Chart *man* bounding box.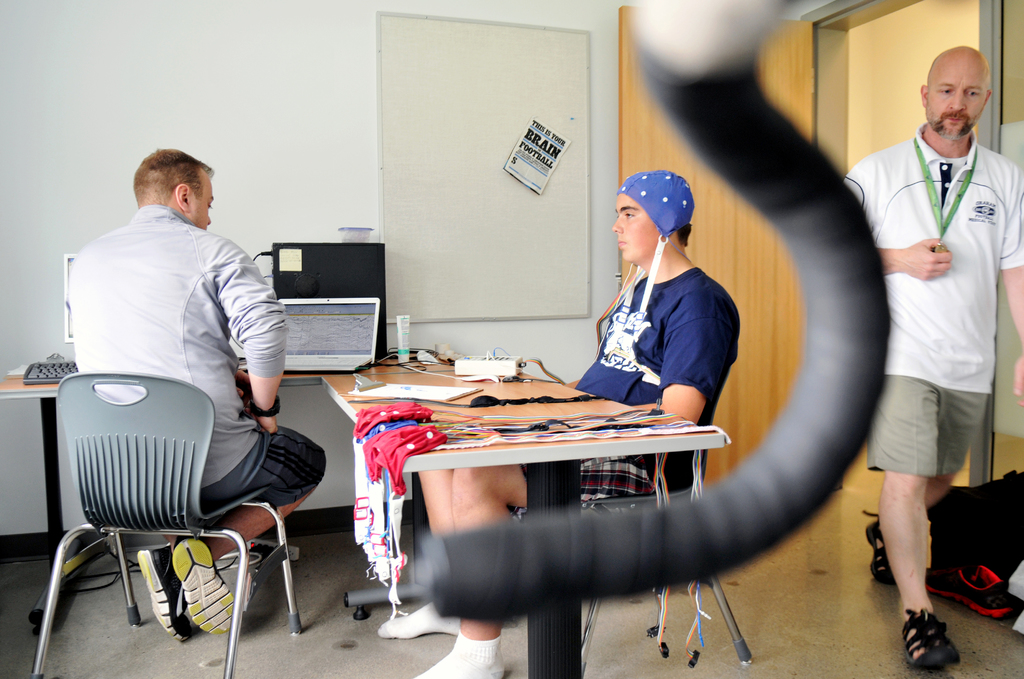
Charted: [left=843, top=43, right=1023, bottom=666].
